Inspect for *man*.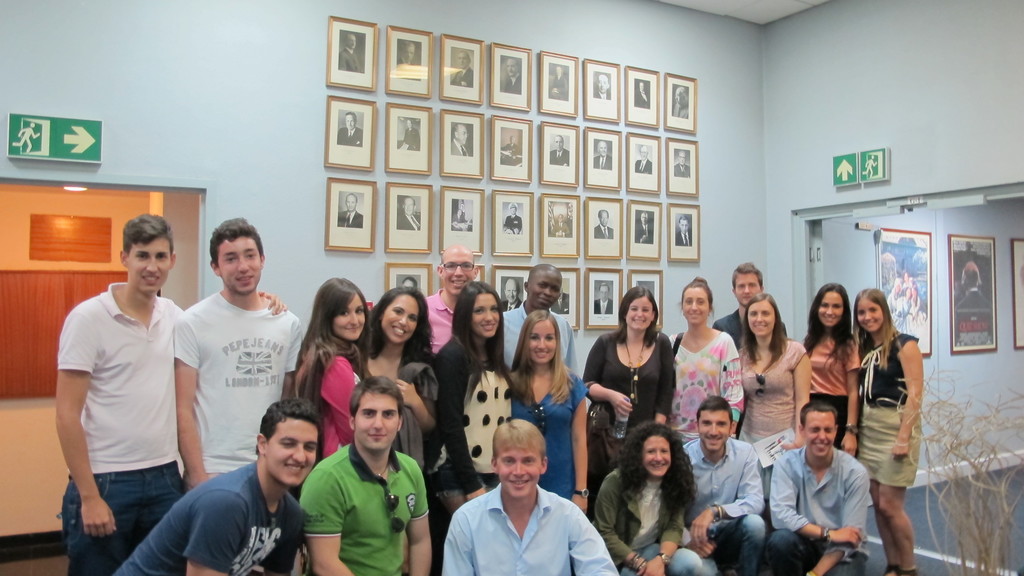
Inspection: {"left": 336, "top": 112, "right": 362, "bottom": 147}.
